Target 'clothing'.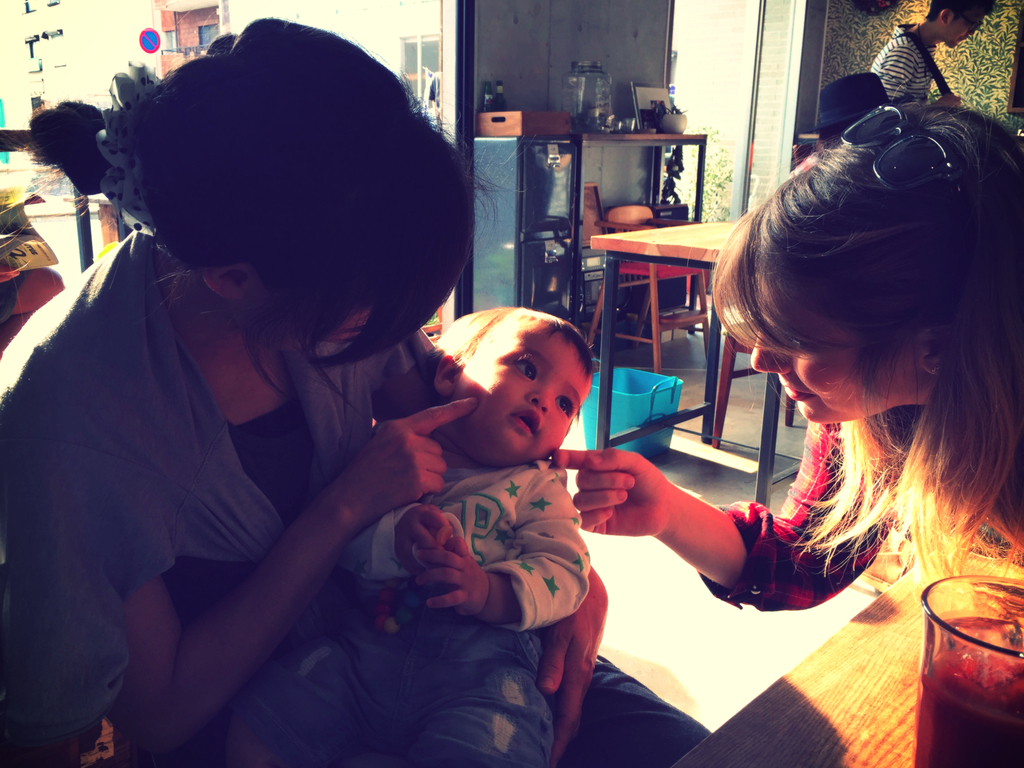
Target region: {"left": 211, "top": 460, "right": 594, "bottom": 767}.
